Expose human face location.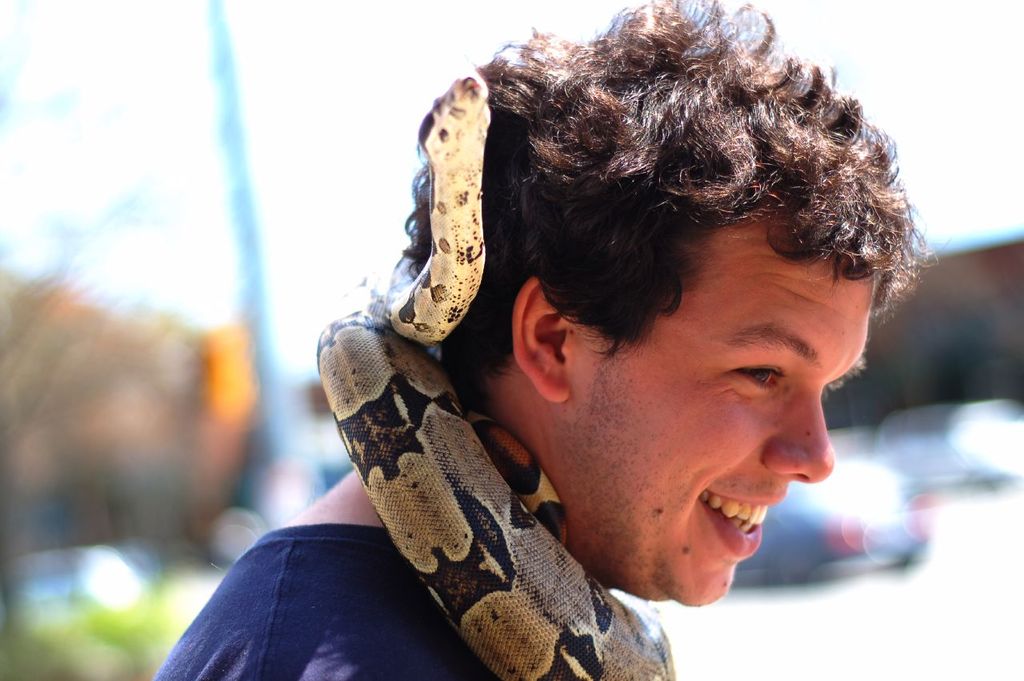
Exposed at (562,223,870,602).
